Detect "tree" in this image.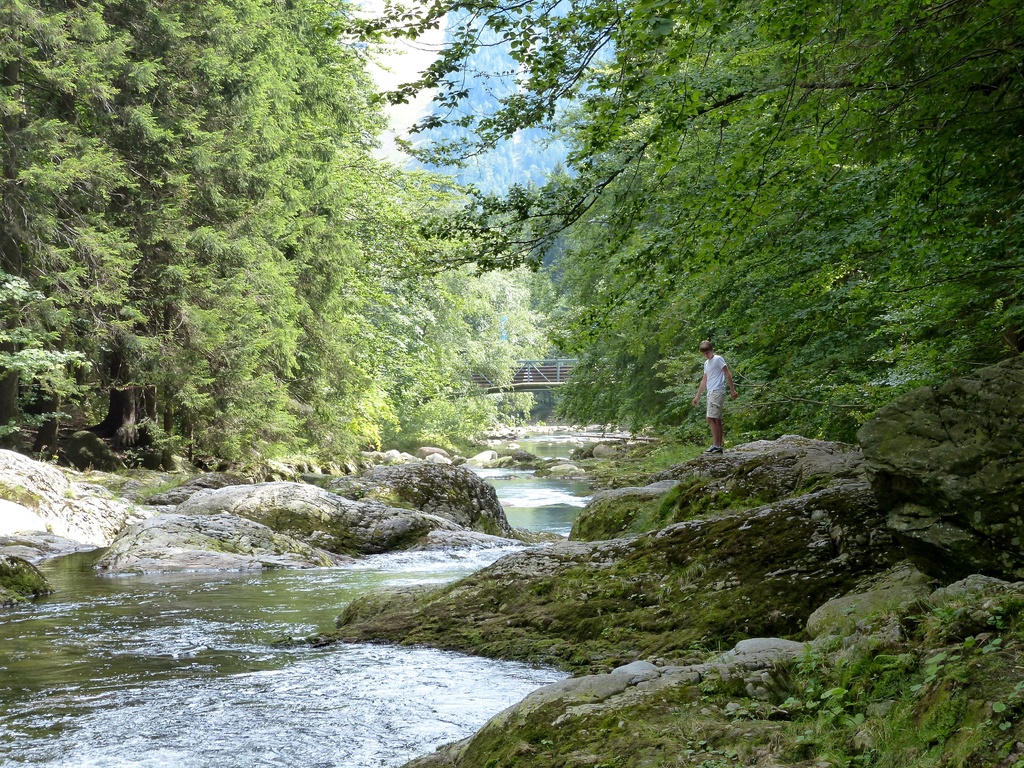
Detection: region(180, 0, 301, 494).
